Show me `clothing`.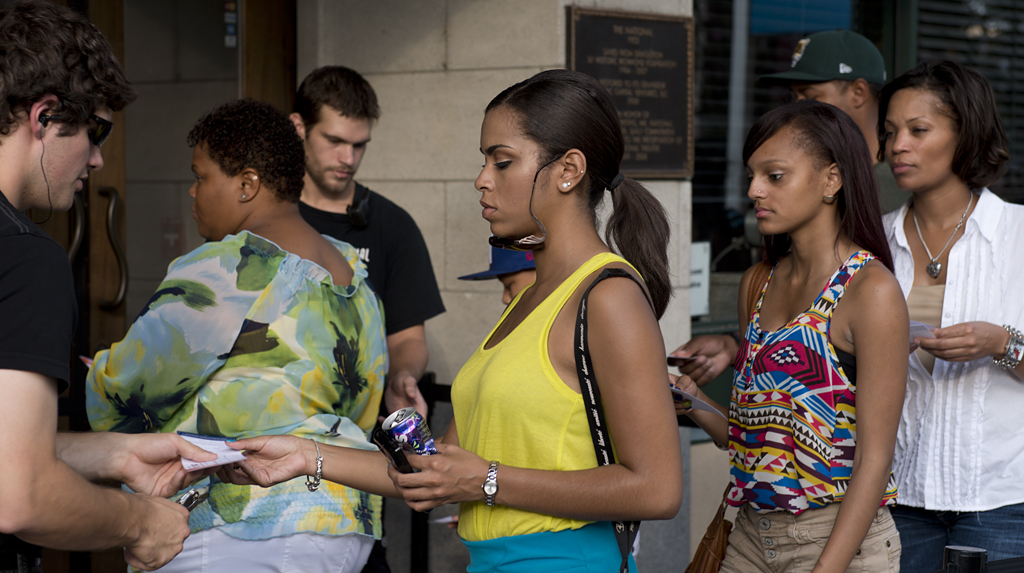
`clothing` is here: box(871, 188, 1023, 572).
